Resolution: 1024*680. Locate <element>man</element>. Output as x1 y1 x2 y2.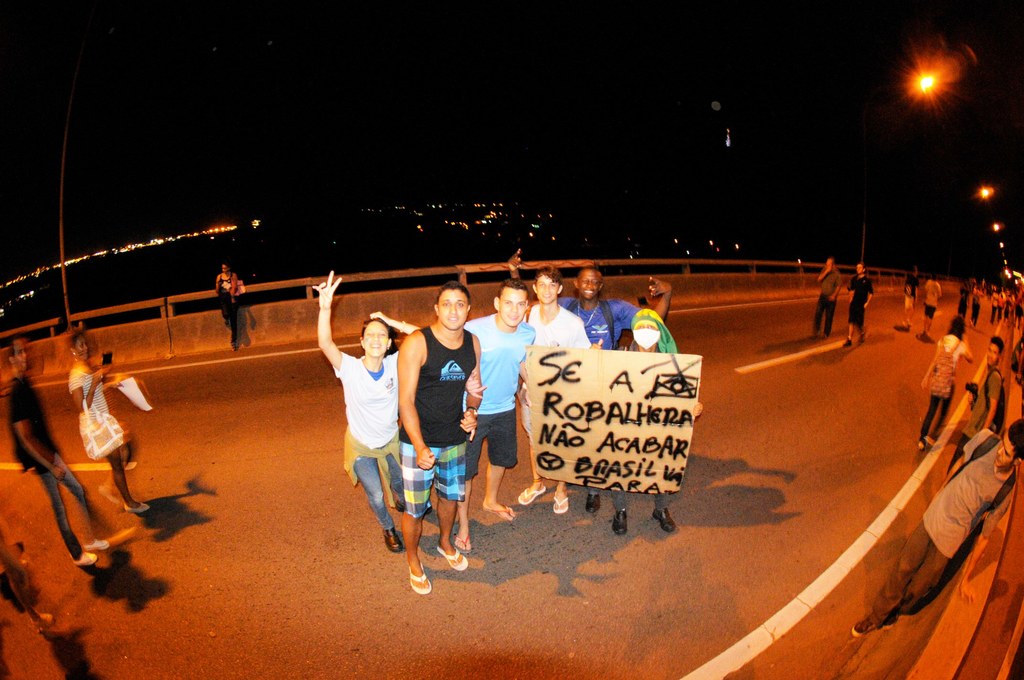
808 257 839 337.
